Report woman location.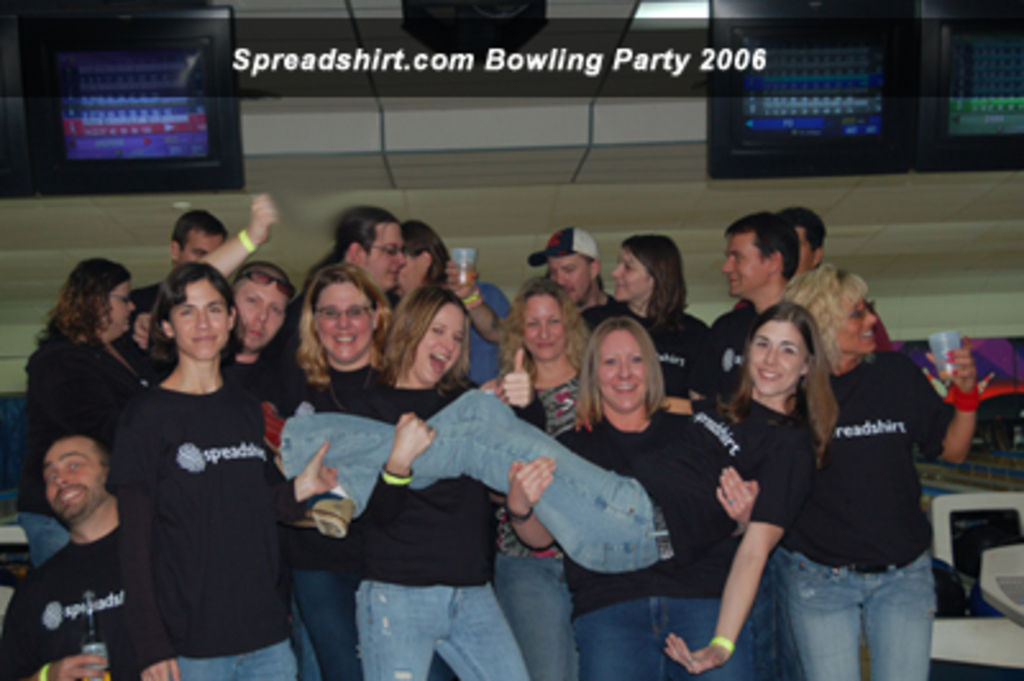
Report: (left=594, top=233, right=719, bottom=415).
